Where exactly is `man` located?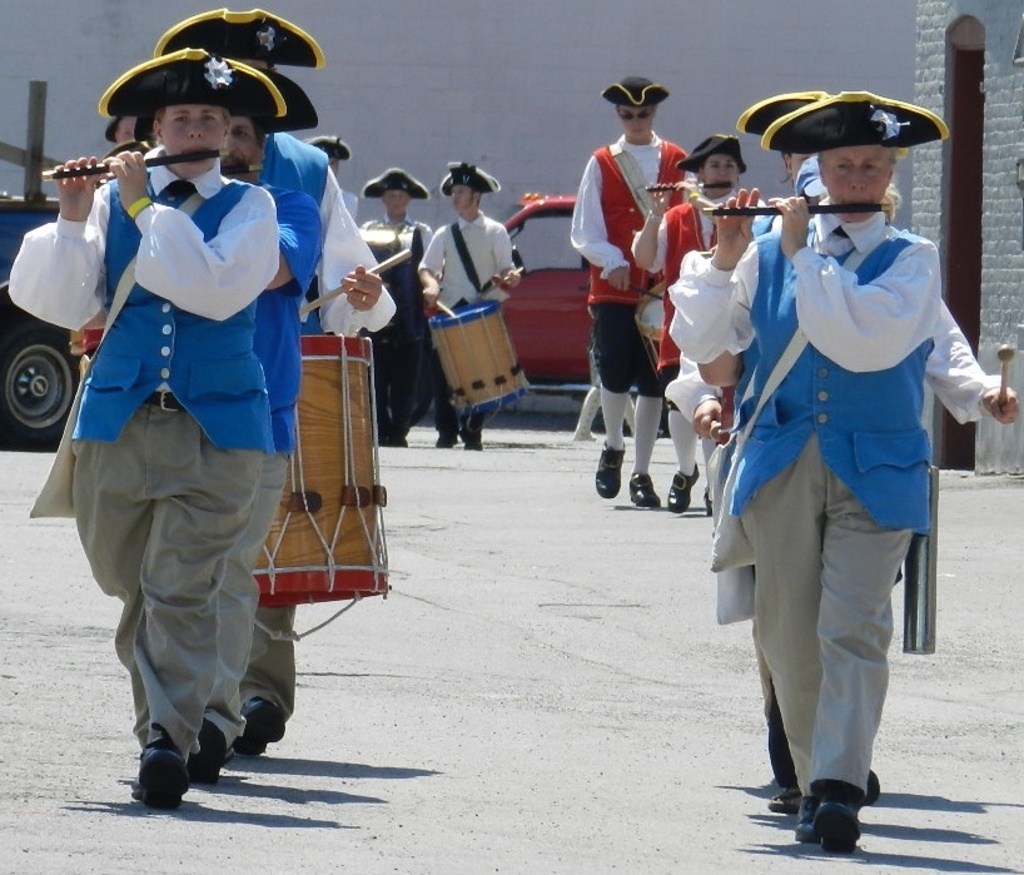
Its bounding box is (5,44,280,810).
